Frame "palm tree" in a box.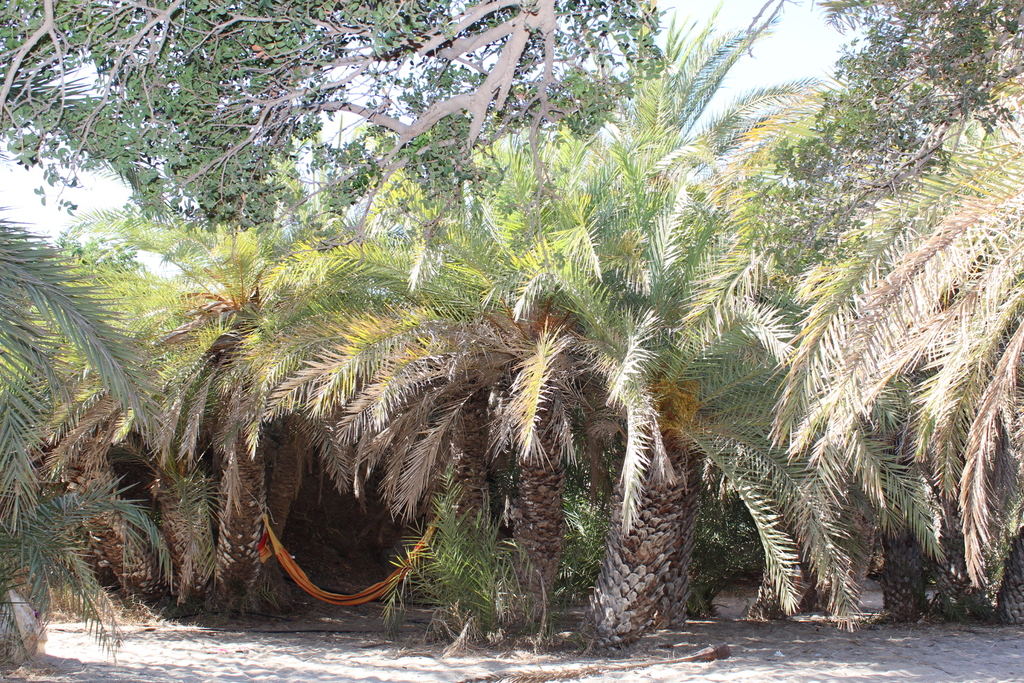
region(293, 83, 943, 621).
